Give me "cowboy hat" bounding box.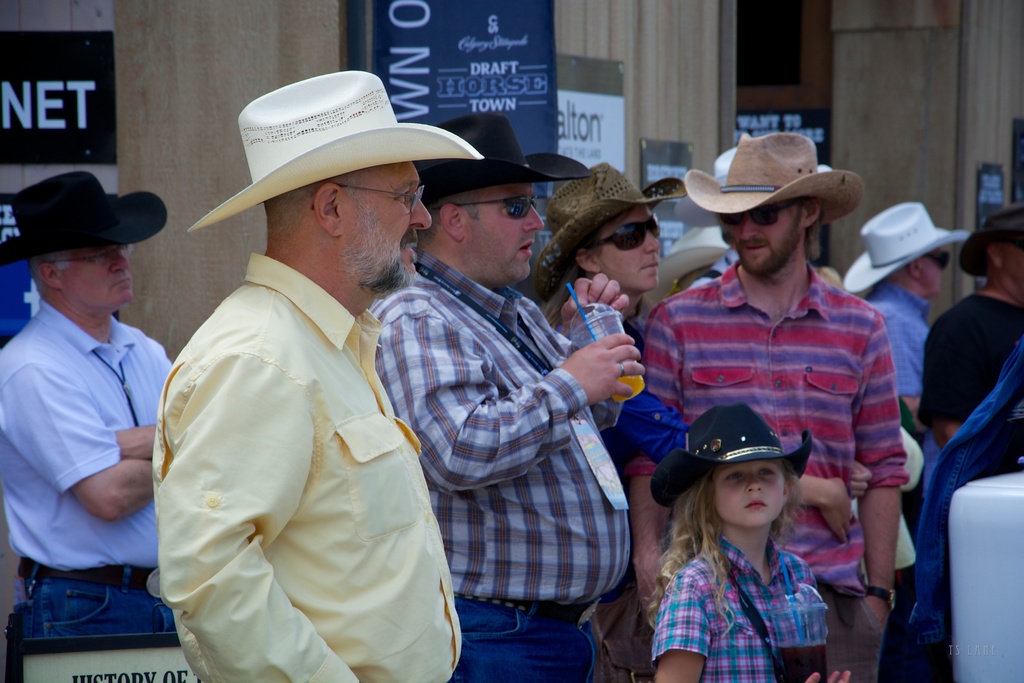
box(955, 209, 1022, 276).
